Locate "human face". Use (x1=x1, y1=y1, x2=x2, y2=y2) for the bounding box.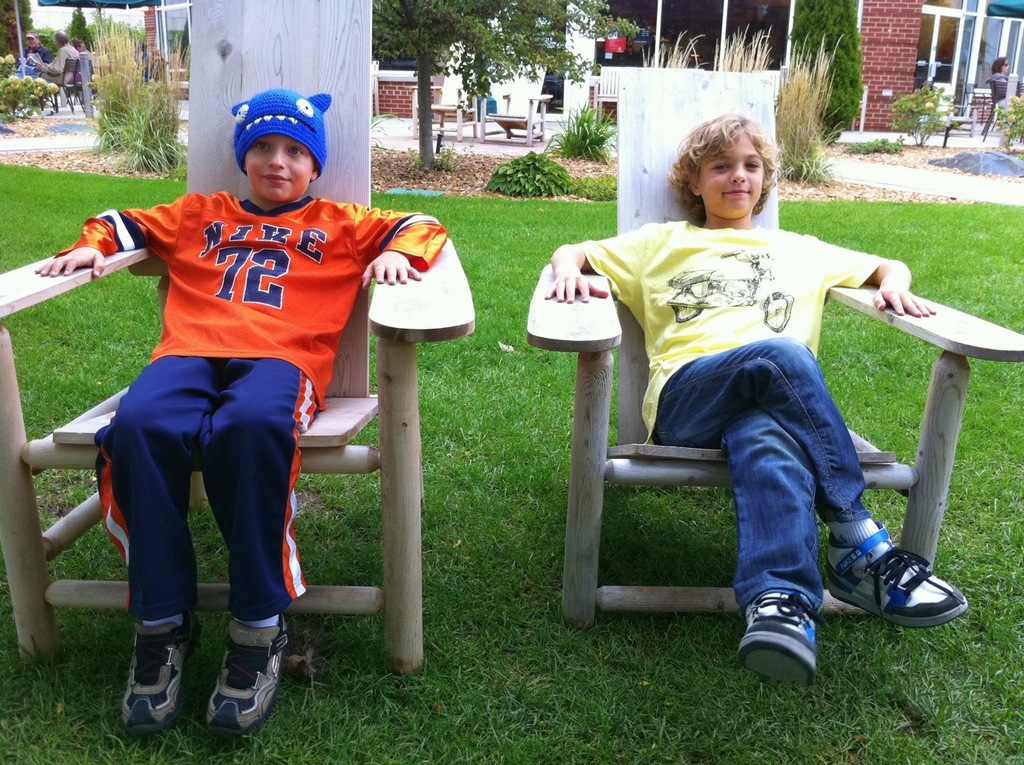
(x1=701, y1=132, x2=766, y2=211).
